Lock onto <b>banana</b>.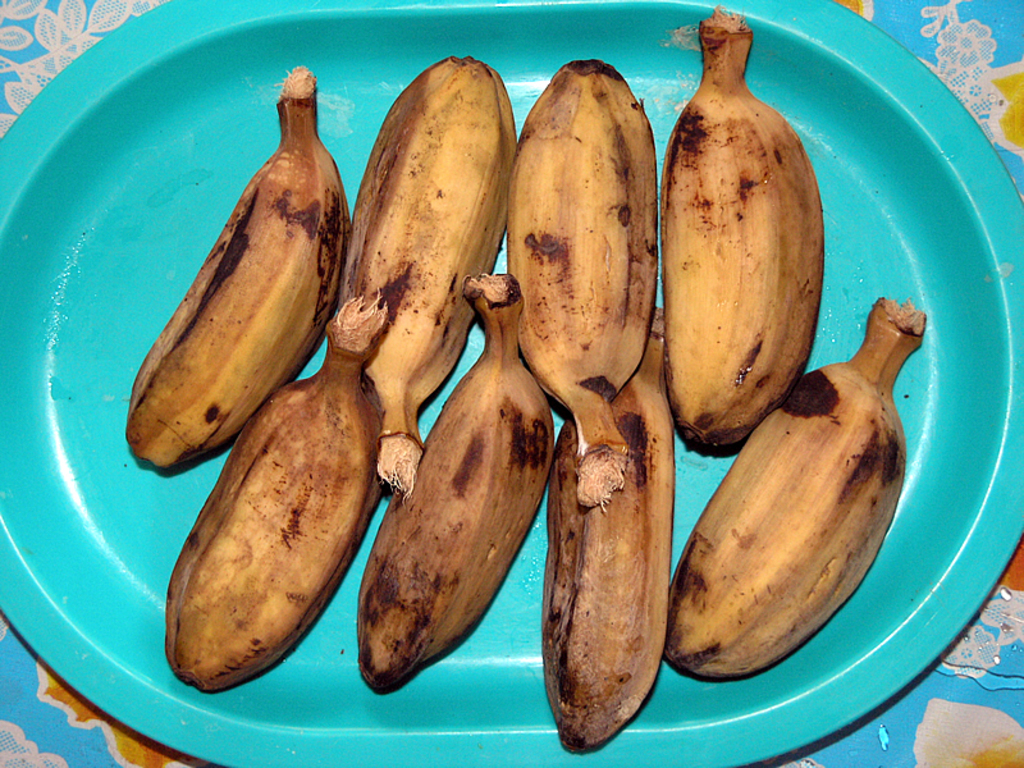
Locked: 509:56:659:511.
